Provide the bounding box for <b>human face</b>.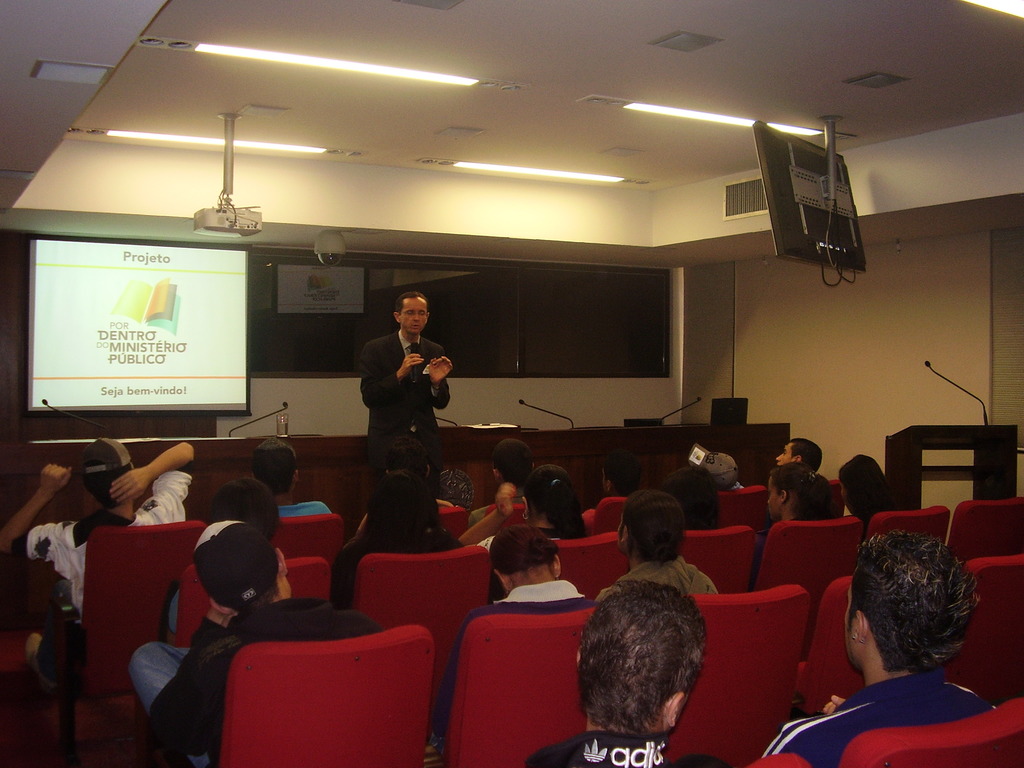
box(773, 442, 797, 460).
